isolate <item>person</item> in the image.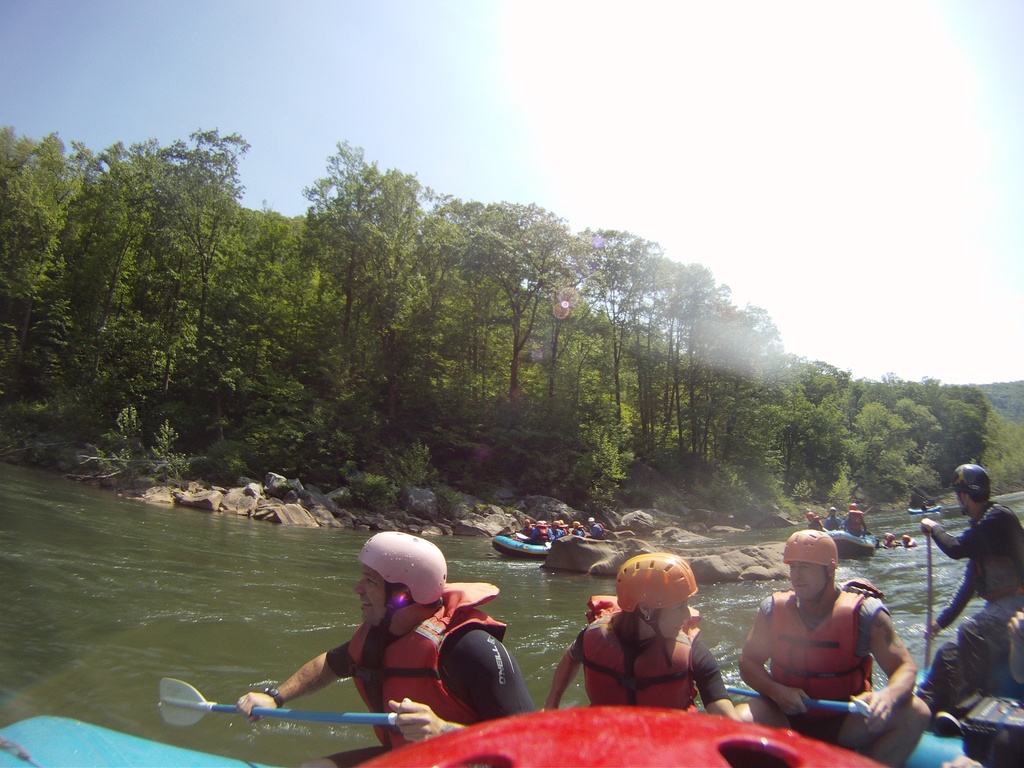
Isolated region: l=842, t=500, r=868, b=538.
